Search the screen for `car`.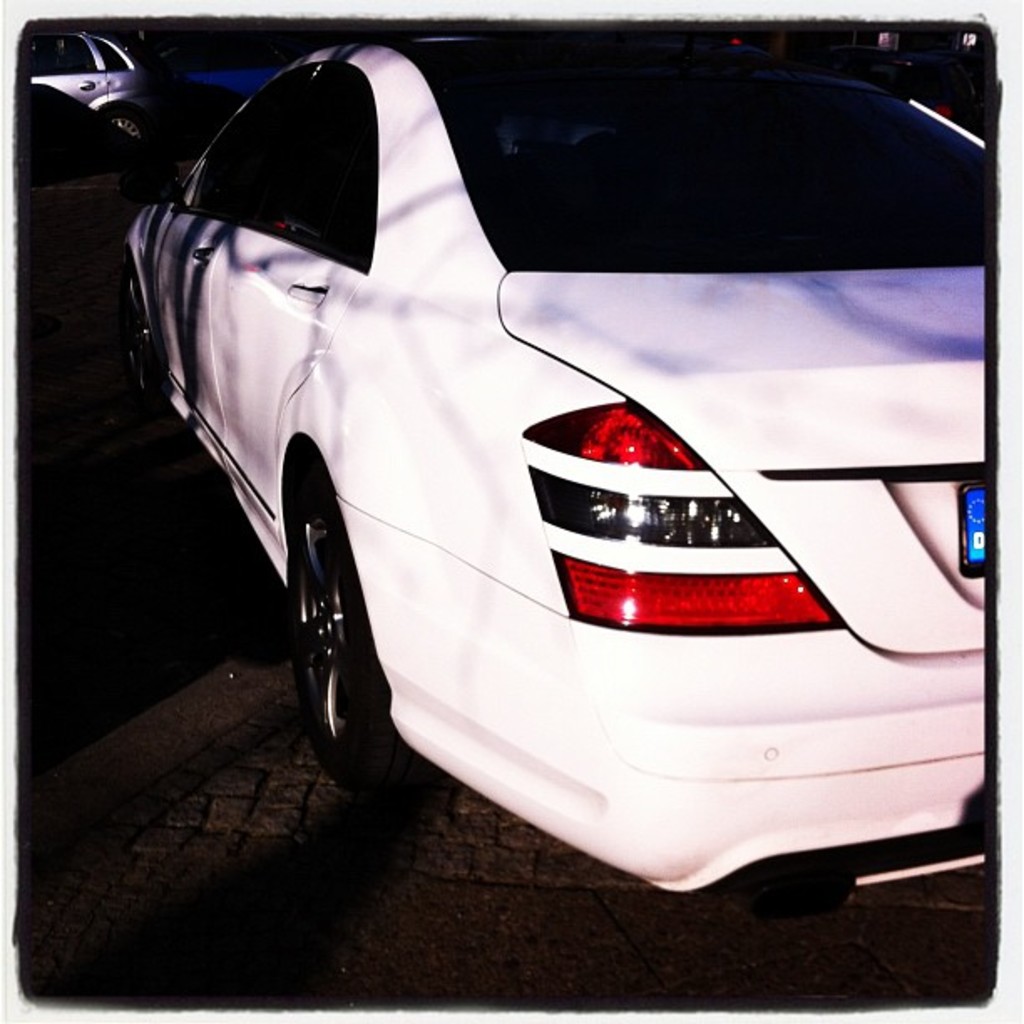
Found at 30, 84, 176, 254.
